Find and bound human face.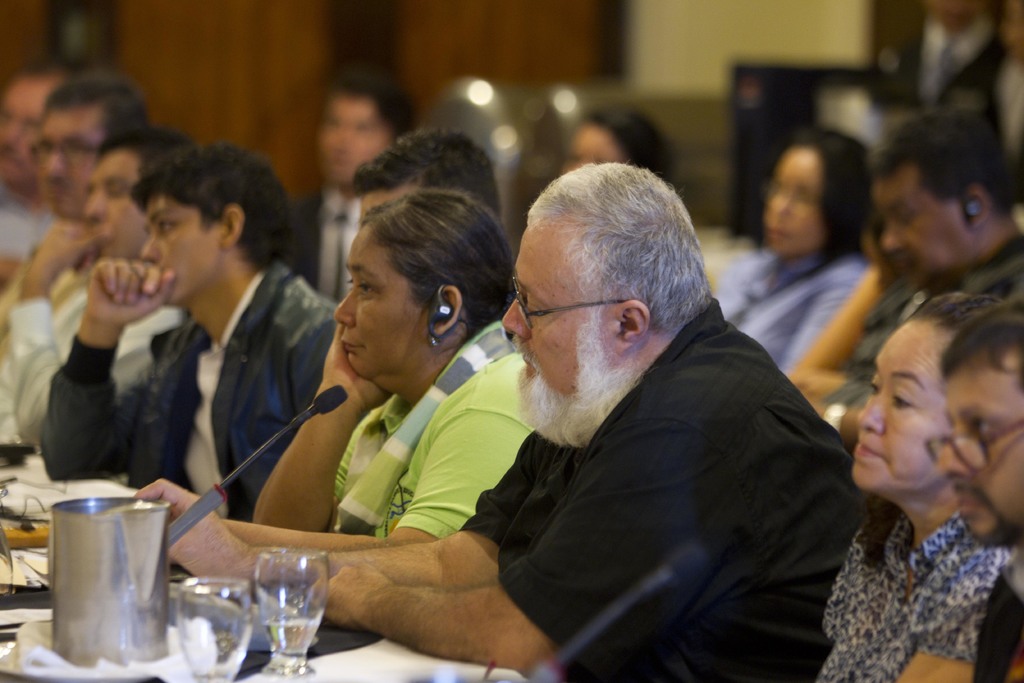
Bound: left=767, top=150, right=830, bottom=248.
